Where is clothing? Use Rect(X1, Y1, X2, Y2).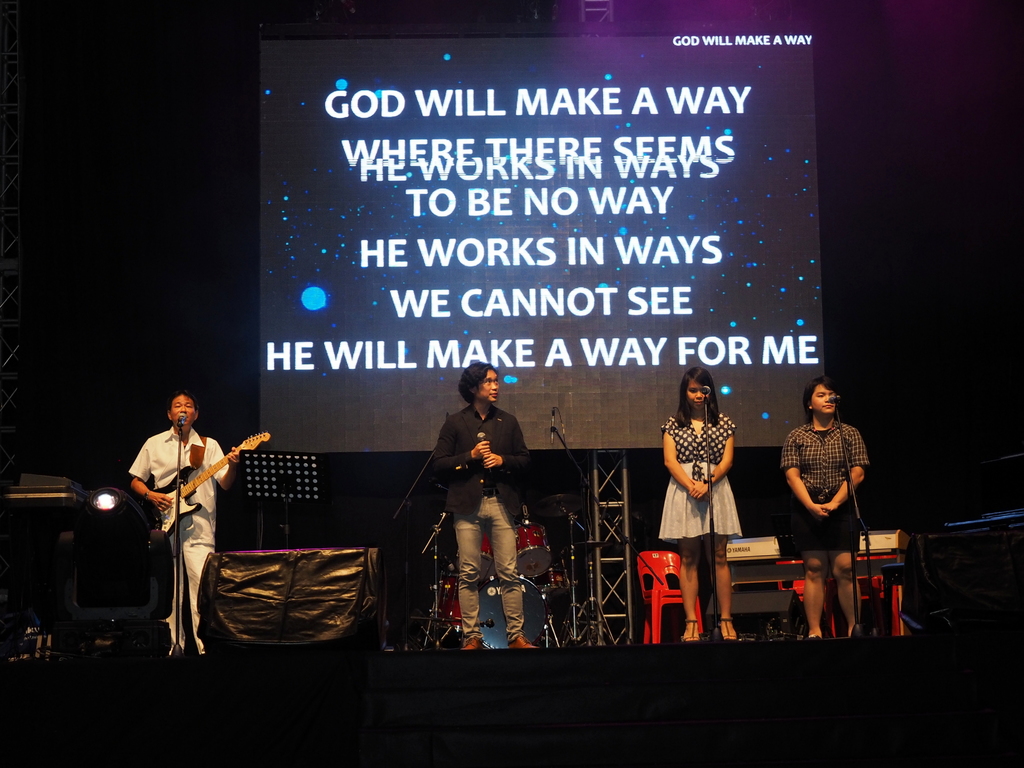
Rect(781, 422, 868, 551).
